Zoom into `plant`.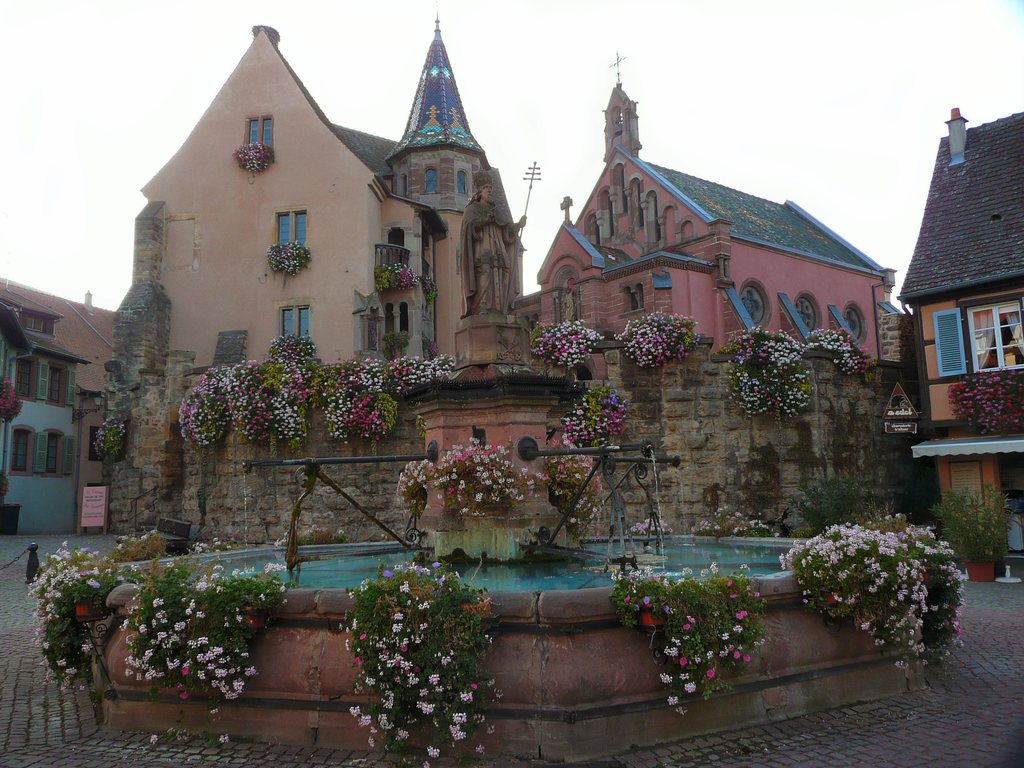
Zoom target: left=776, top=497, right=972, bottom=661.
